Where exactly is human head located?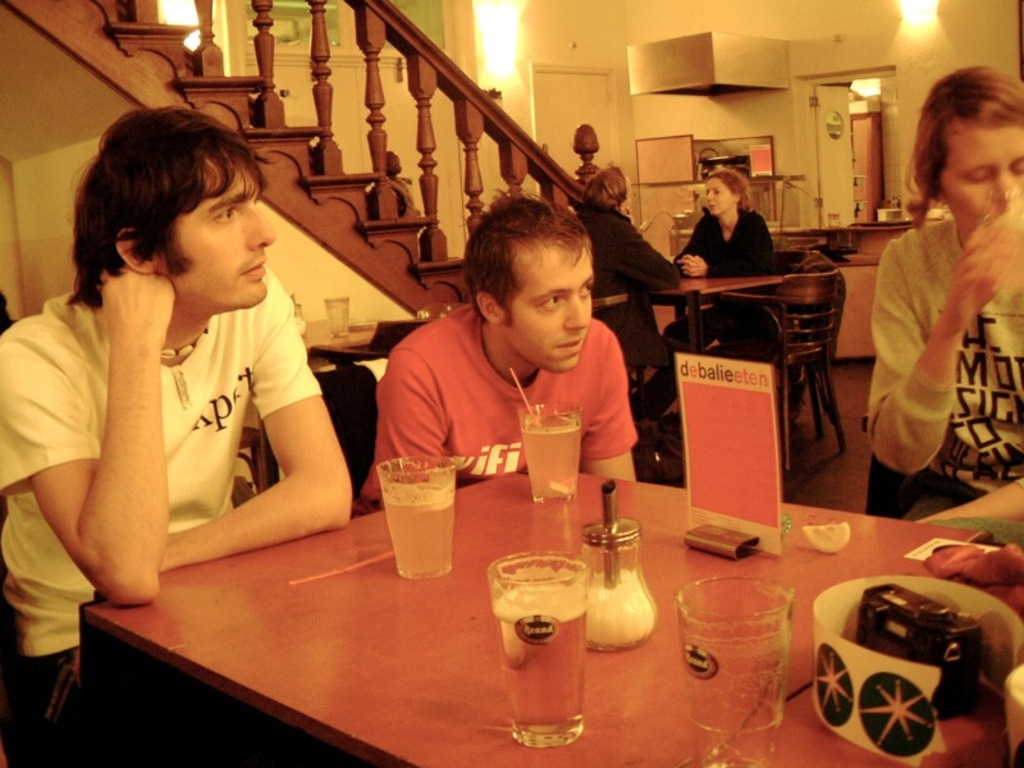
Its bounding box is <bbox>468, 200, 614, 353</bbox>.
